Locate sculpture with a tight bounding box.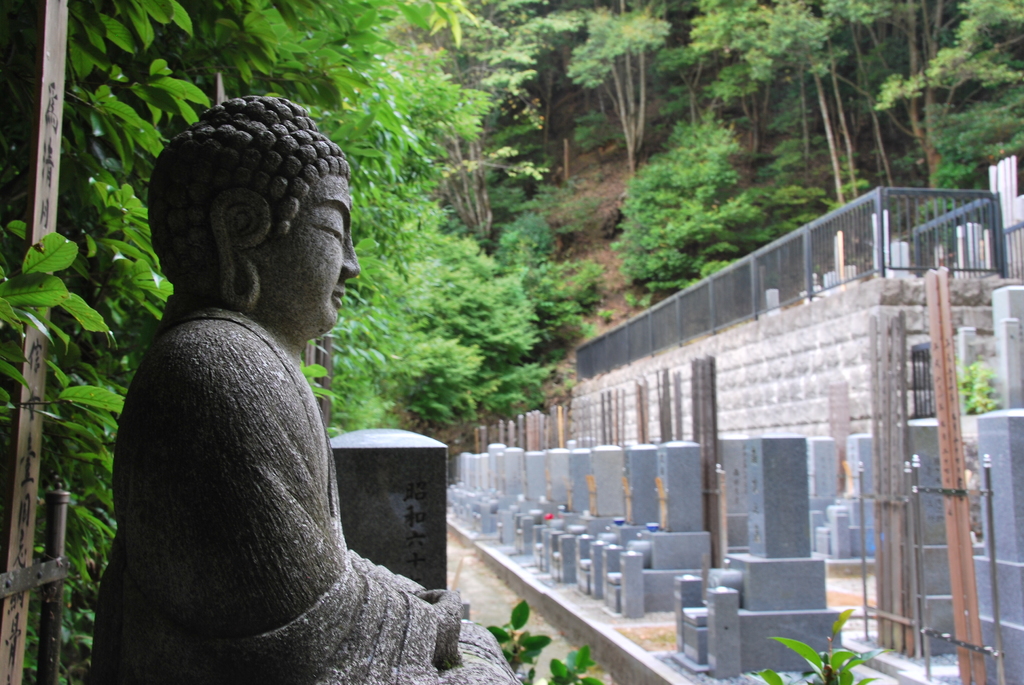
90, 97, 481, 684.
